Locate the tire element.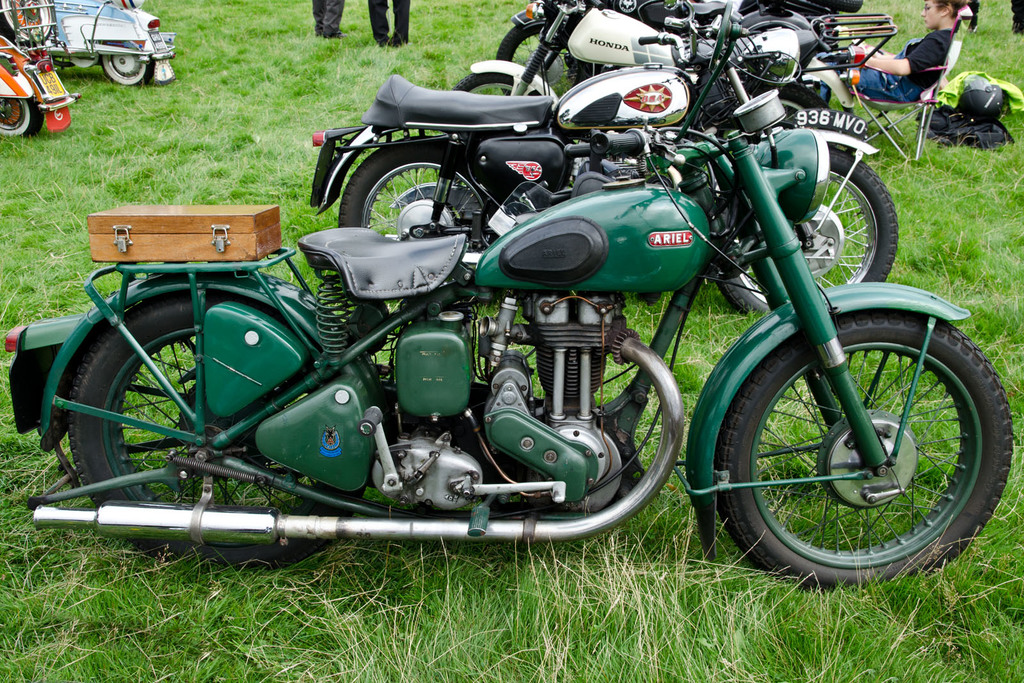
Element bbox: <box>446,67,545,98</box>.
